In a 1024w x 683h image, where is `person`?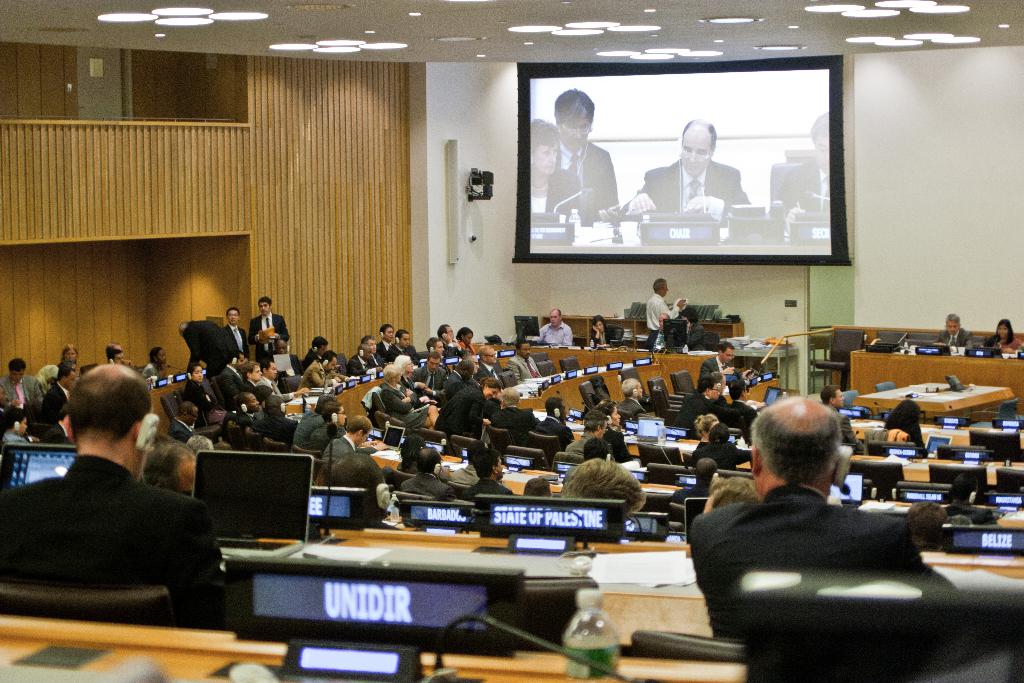
box(695, 341, 737, 388).
